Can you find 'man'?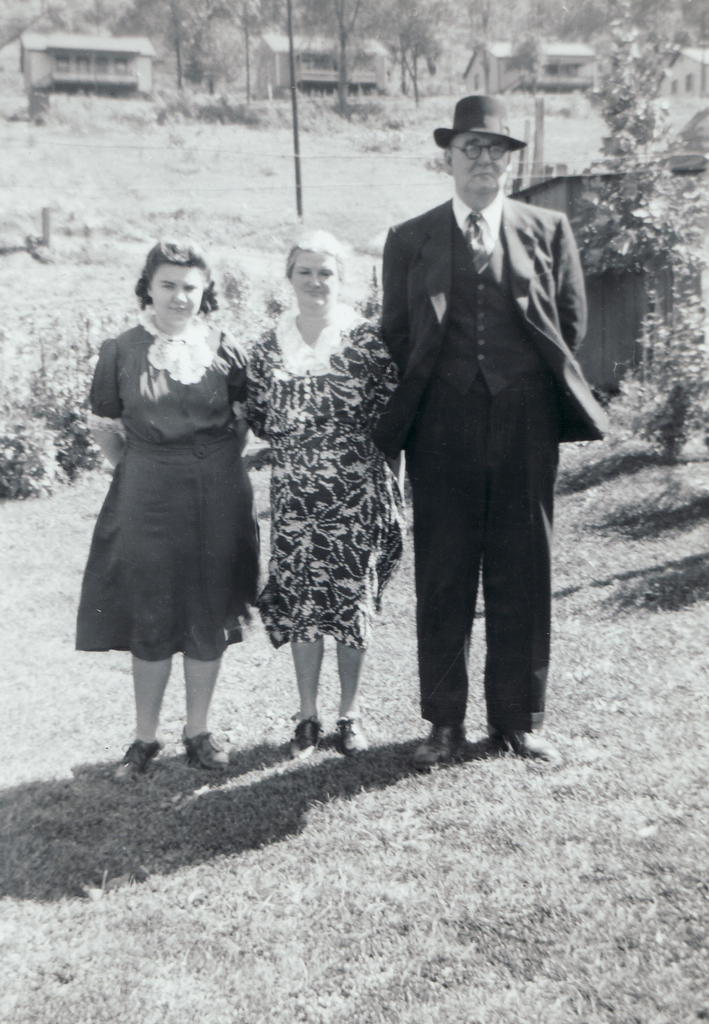
Yes, bounding box: region(366, 84, 599, 793).
